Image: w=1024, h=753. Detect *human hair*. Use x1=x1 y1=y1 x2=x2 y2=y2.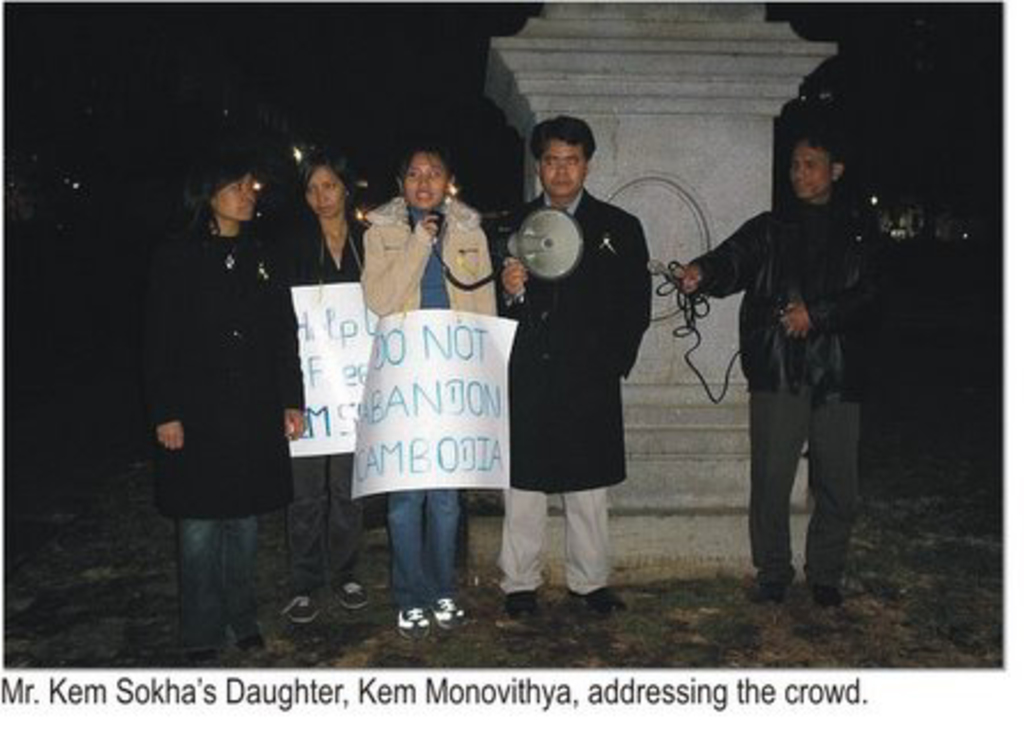
x1=397 y1=145 x2=452 y2=191.
